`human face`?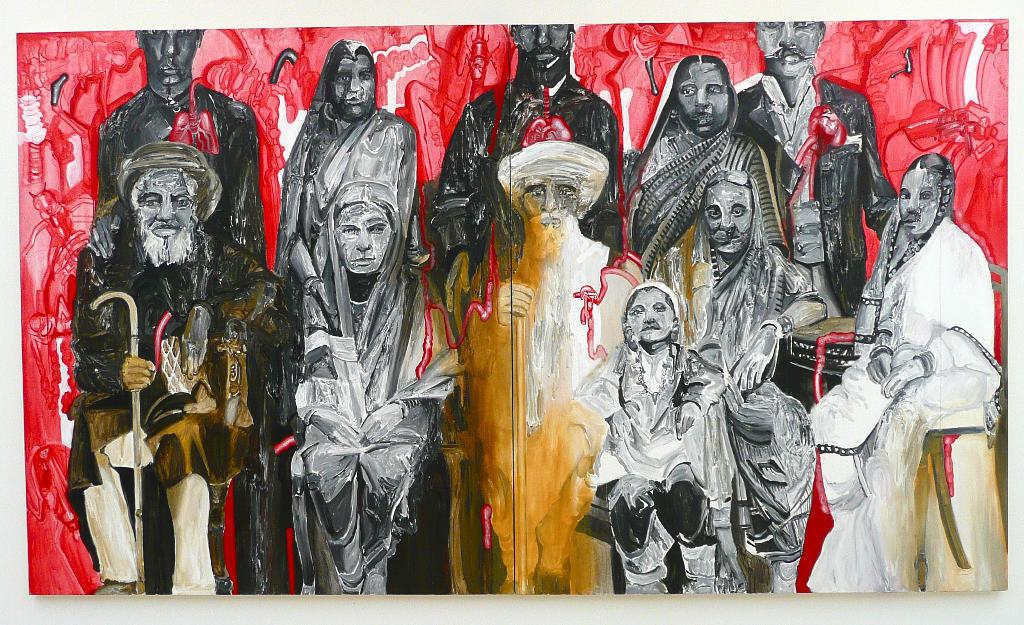
bbox=[141, 173, 198, 238]
